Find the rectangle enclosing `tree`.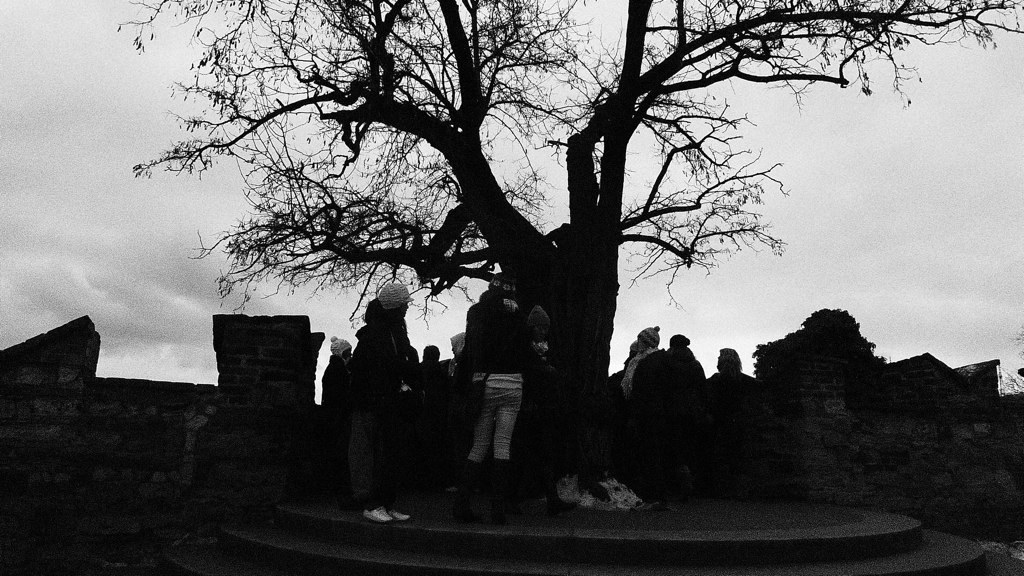
746, 308, 890, 400.
